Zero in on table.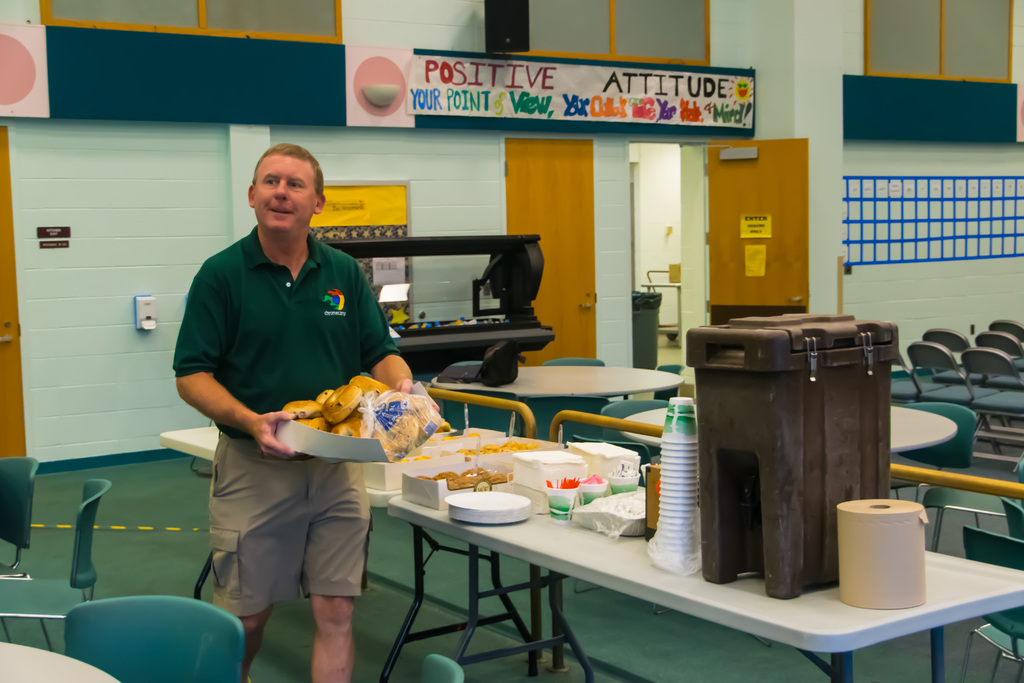
Zeroed in: (403,451,978,669).
